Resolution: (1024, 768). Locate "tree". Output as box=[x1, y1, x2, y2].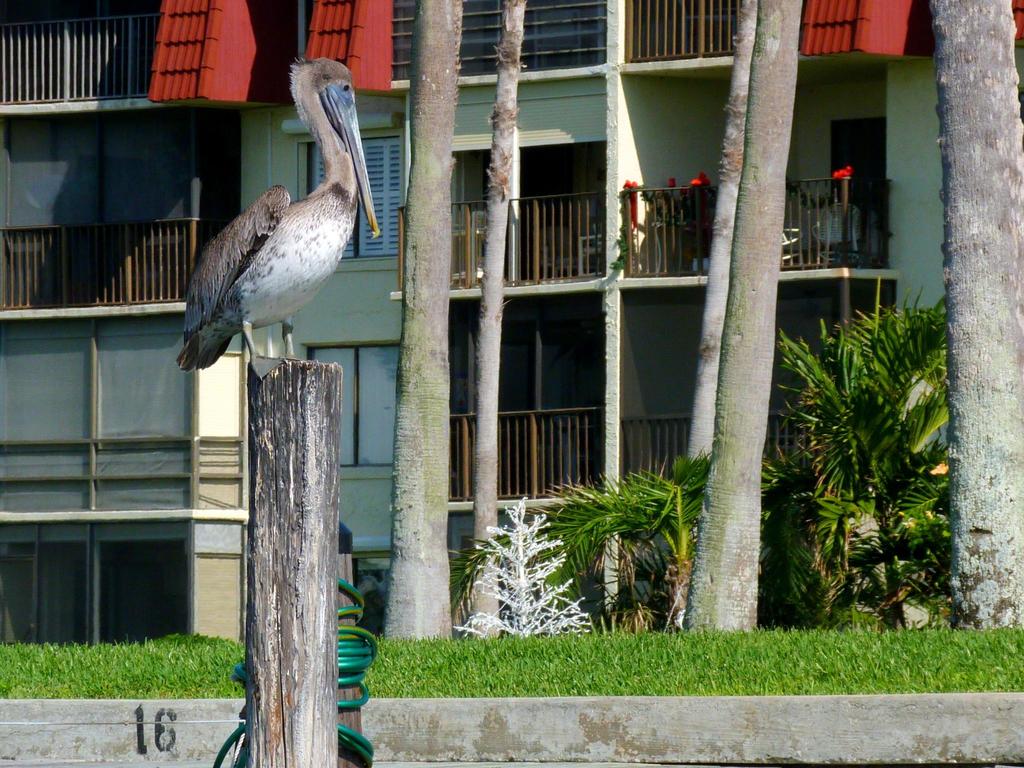
box=[555, 455, 731, 644].
